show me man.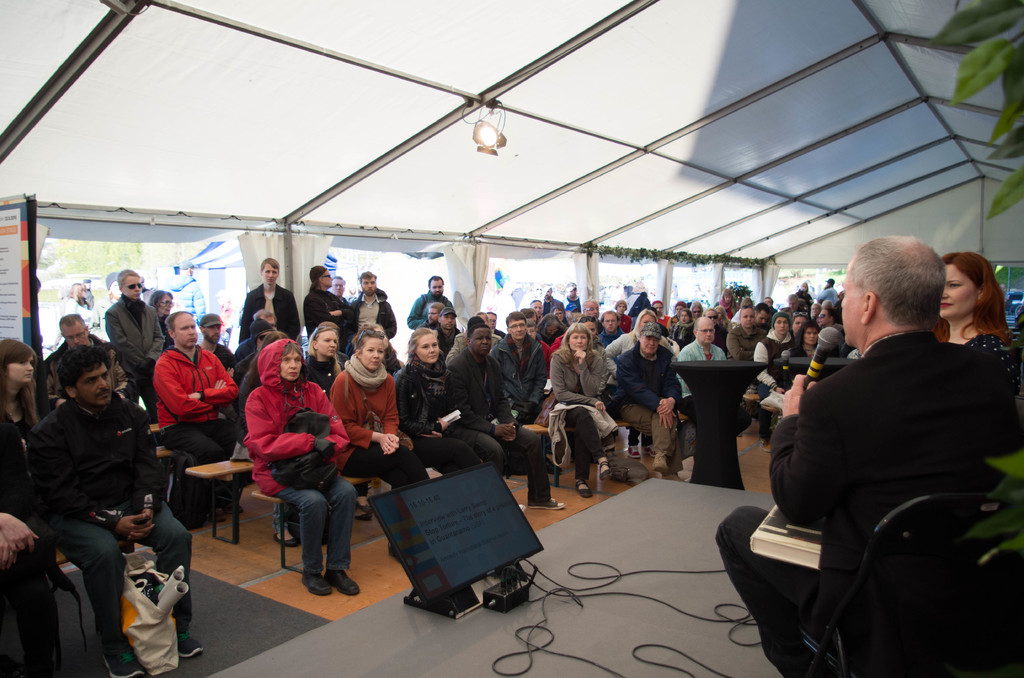
man is here: (596,316,626,344).
